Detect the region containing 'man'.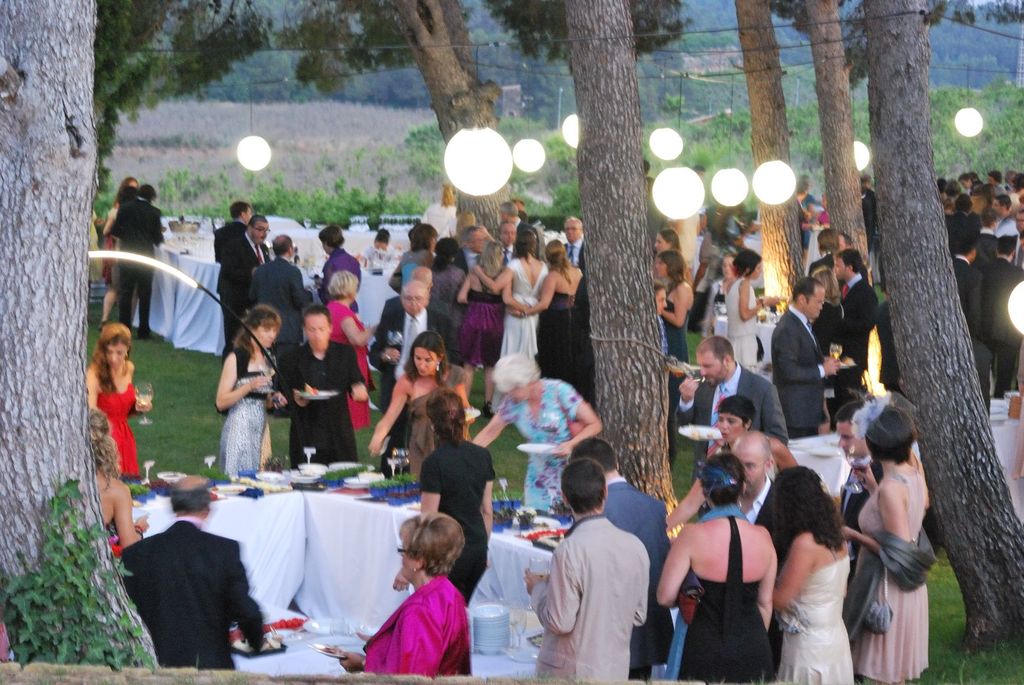
select_region(113, 475, 264, 672).
